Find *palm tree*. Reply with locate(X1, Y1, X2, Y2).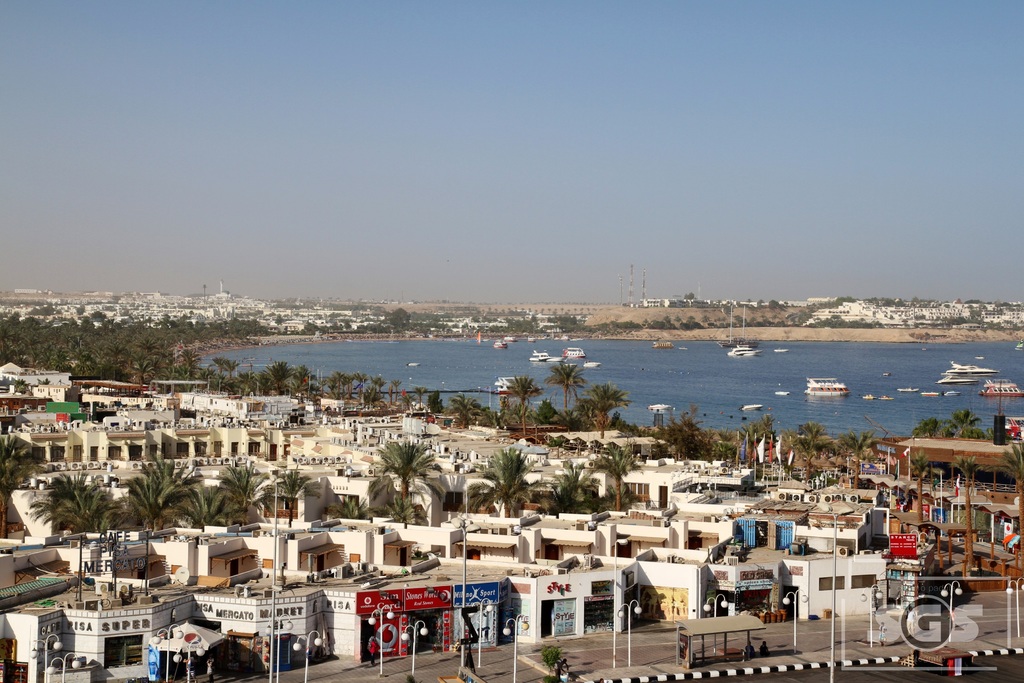
locate(543, 362, 587, 413).
